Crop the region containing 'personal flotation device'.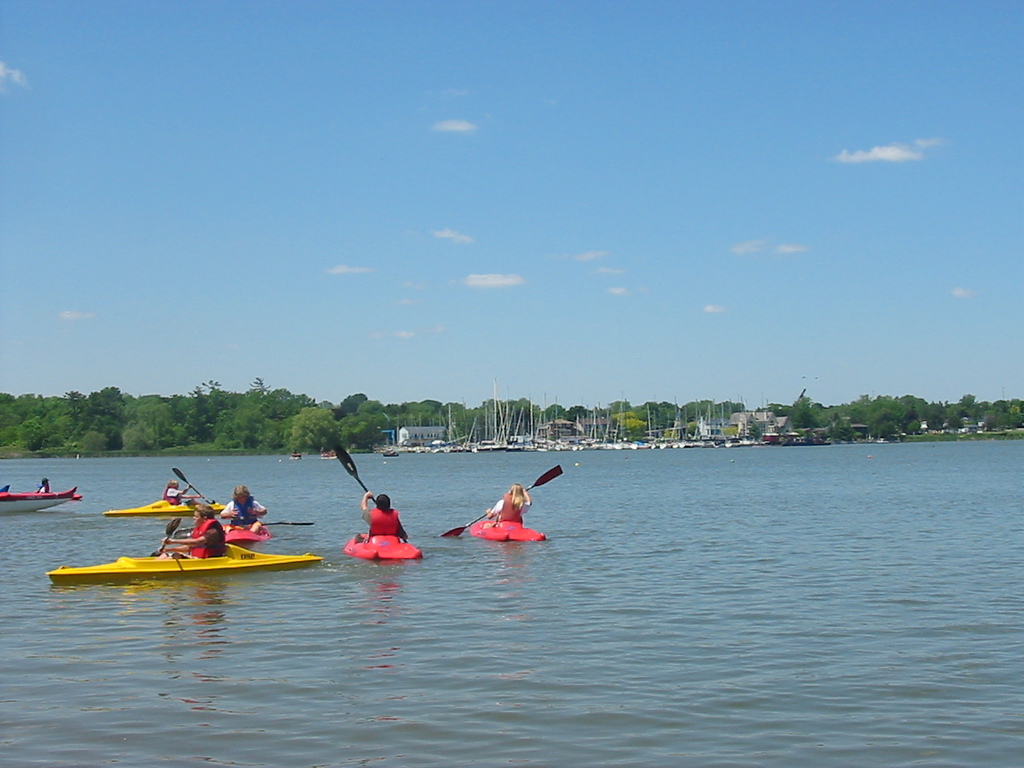
Crop region: x1=188, y1=516, x2=224, y2=566.
